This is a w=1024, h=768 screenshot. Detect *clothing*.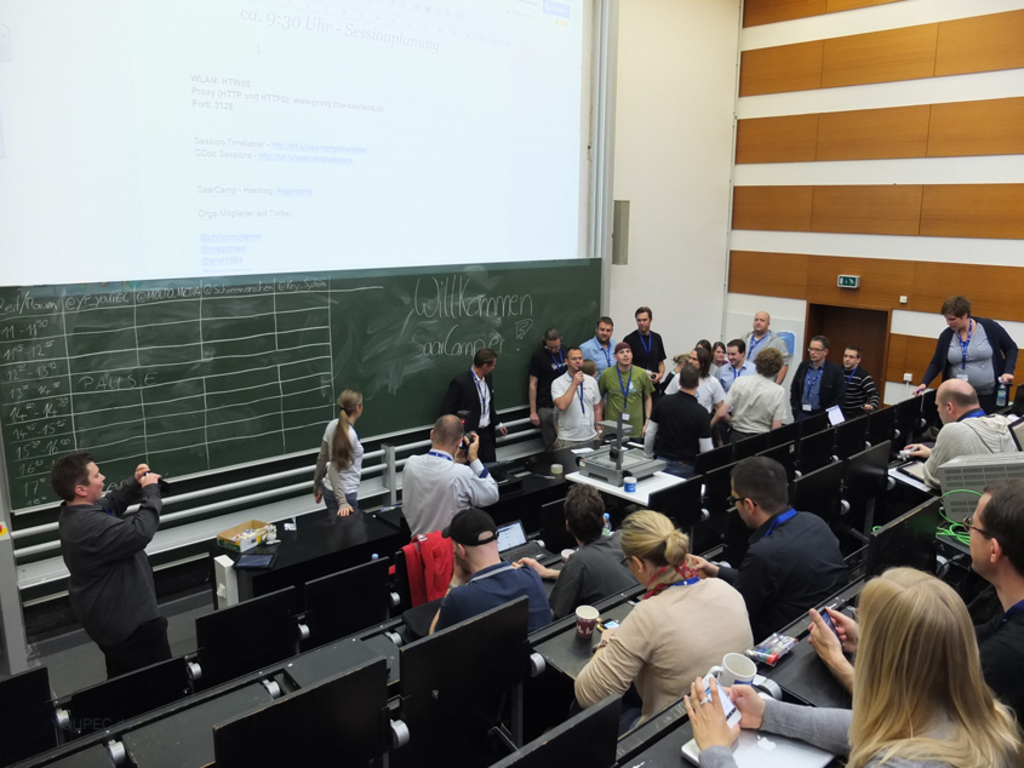
bbox=[436, 369, 498, 465].
